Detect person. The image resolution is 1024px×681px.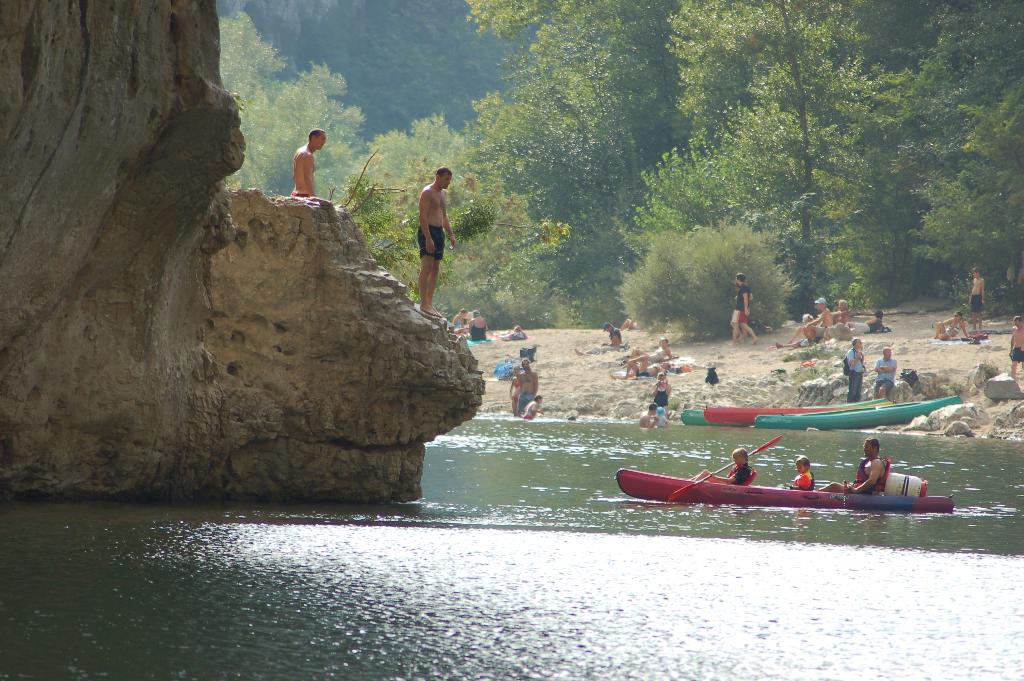
[788, 460, 814, 491].
